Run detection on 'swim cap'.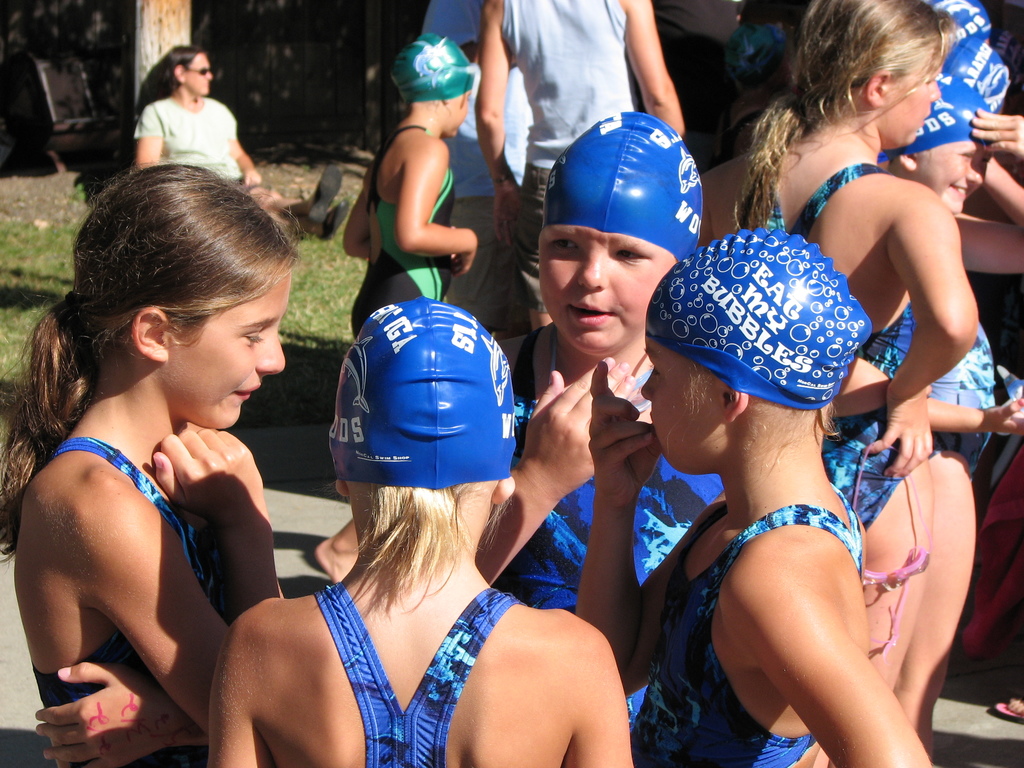
Result: 326:298:515:487.
